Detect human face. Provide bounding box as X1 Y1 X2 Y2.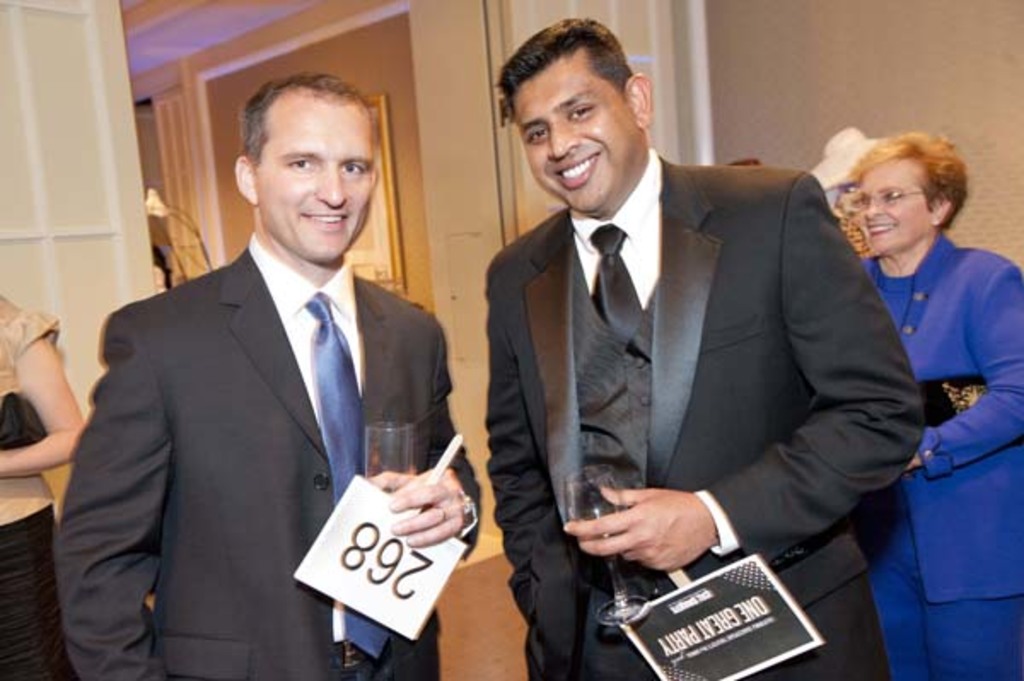
522 72 638 210.
